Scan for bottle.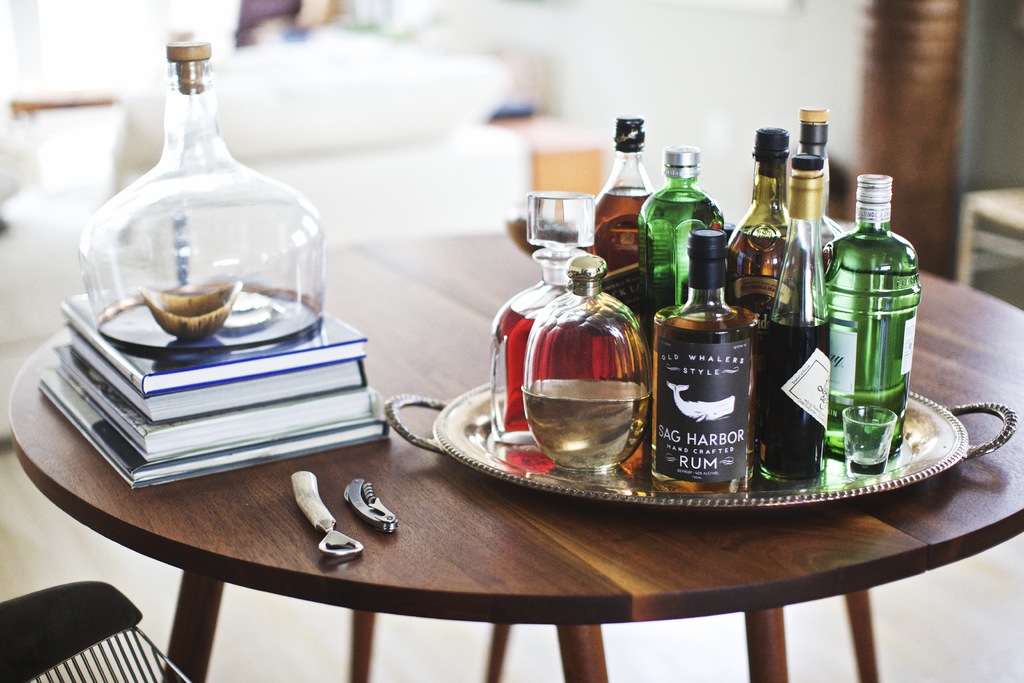
Scan result: [x1=791, y1=103, x2=846, y2=232].
